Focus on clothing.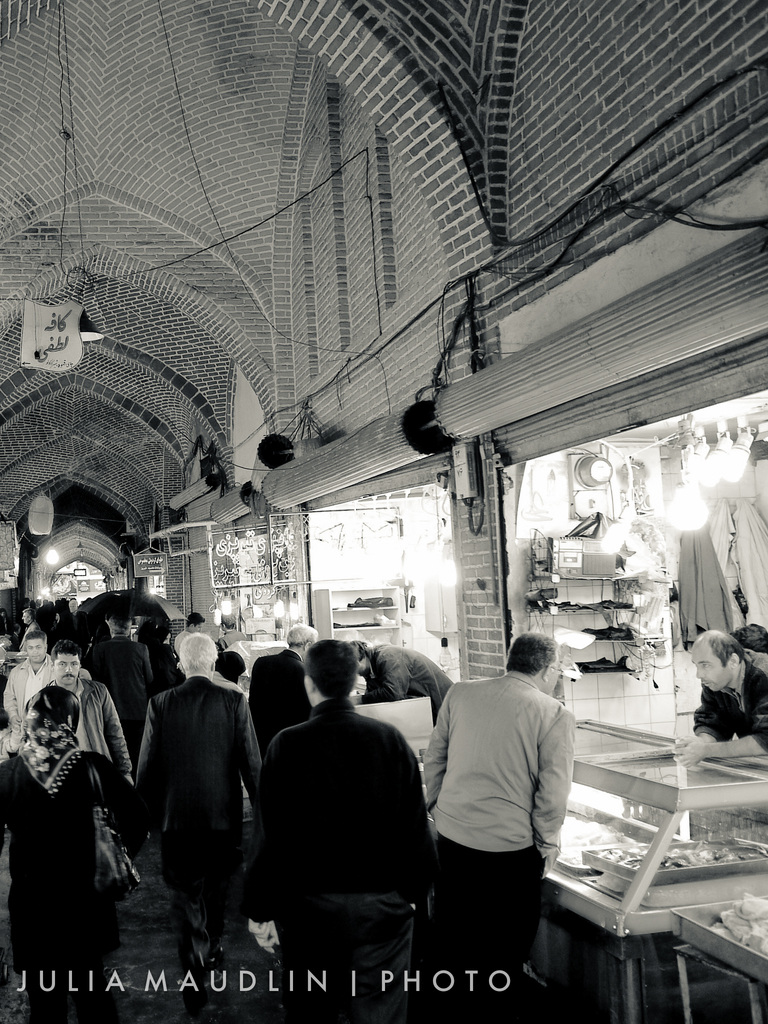
Focused at Rect(0, 739, 149, 1023).
